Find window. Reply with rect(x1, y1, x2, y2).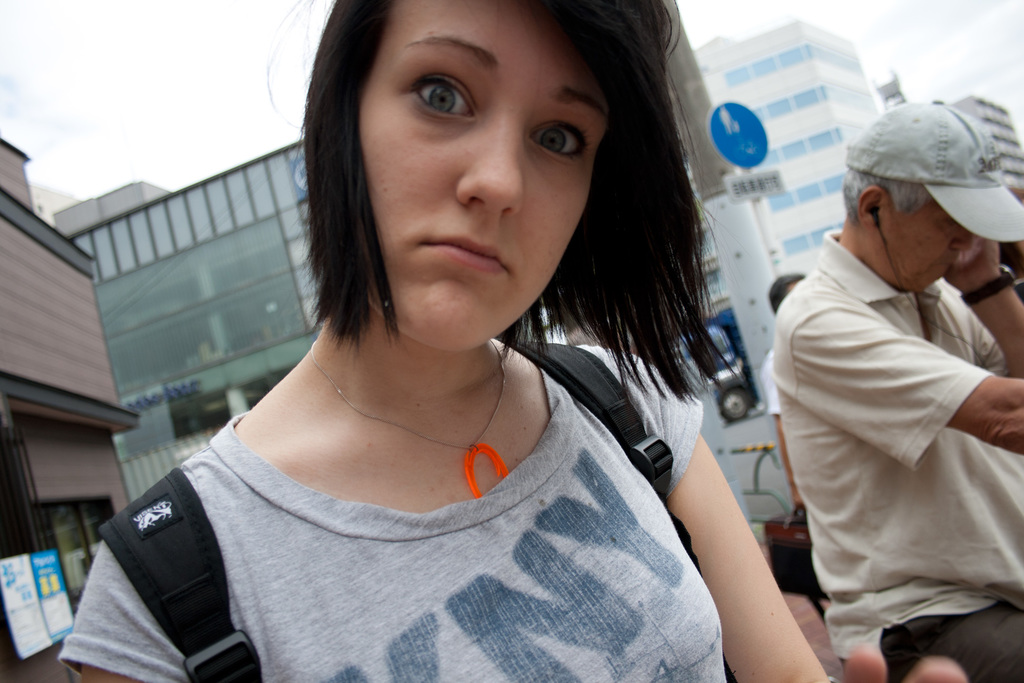
rect(778, 139, 806, 159).
